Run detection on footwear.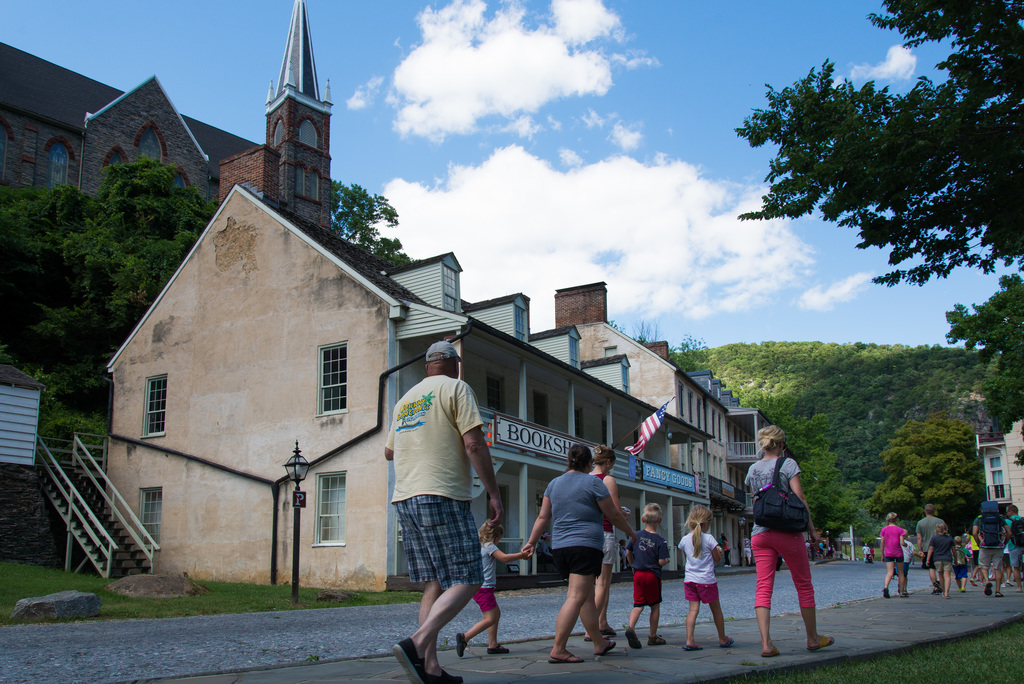
Result: 646:639:663:649.
